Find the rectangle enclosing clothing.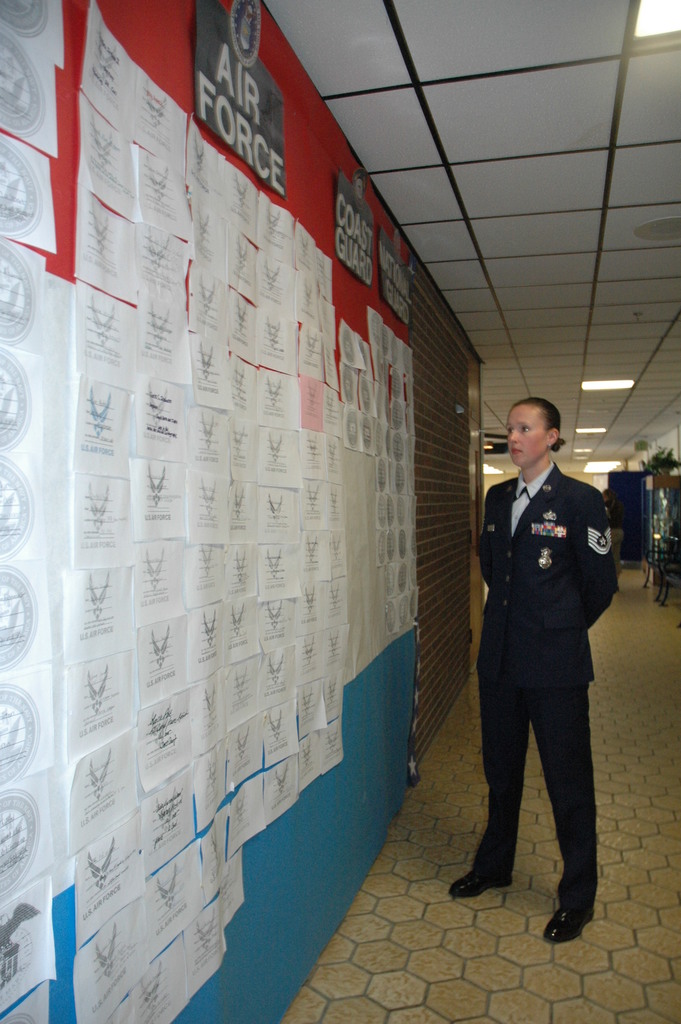
[463, 417, 633, 915].
